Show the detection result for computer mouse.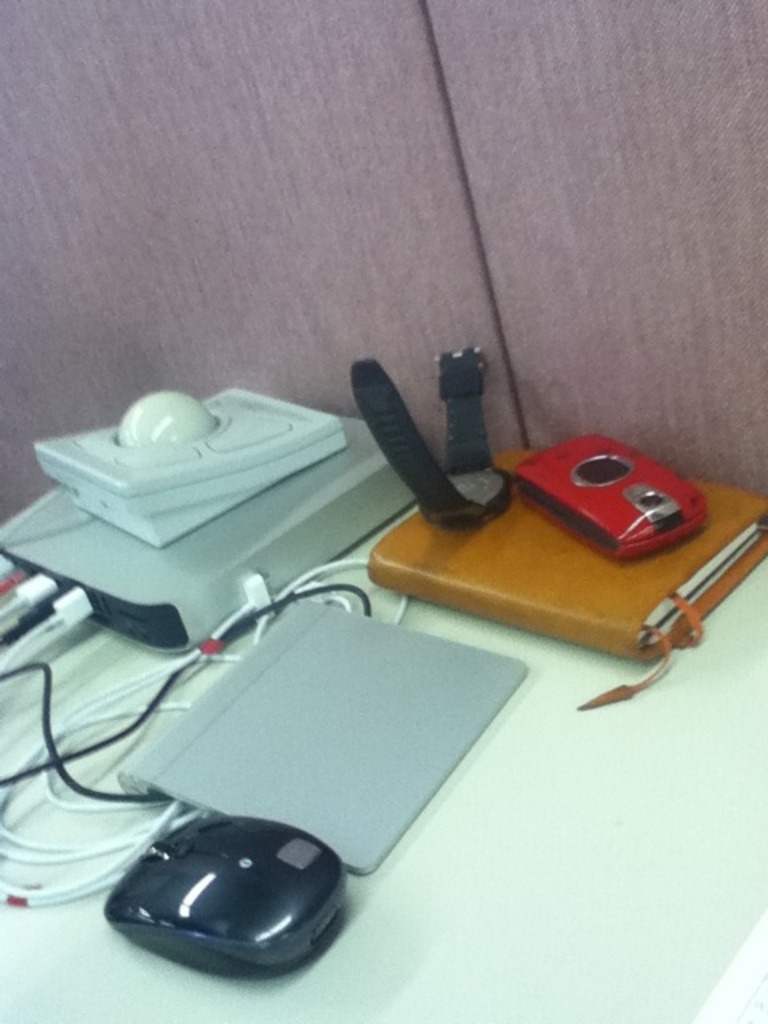
rect(101, 811, 354, 981).
